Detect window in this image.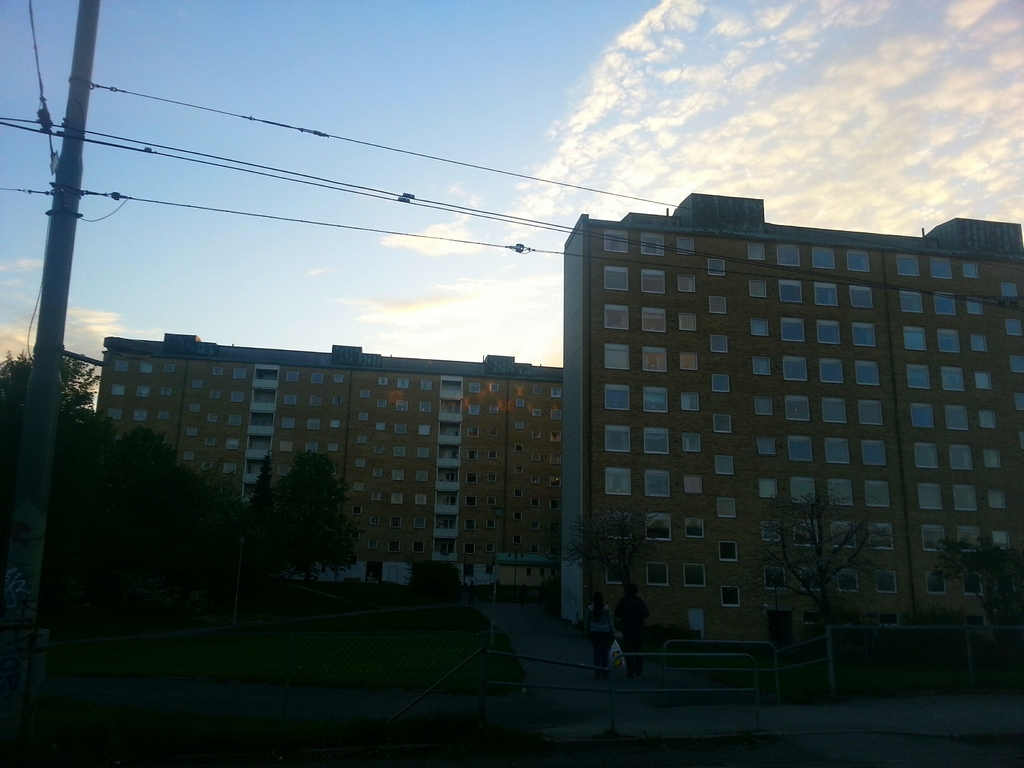
Detection: x1=307 y1=440 x2=319 y2=452.
